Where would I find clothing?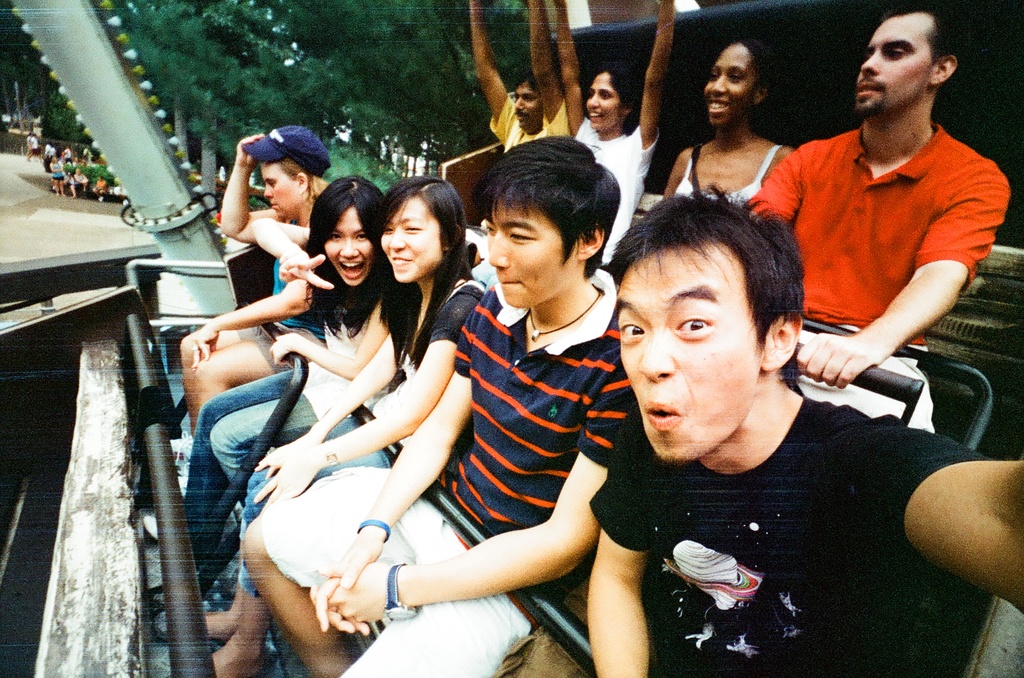
At {"x1": 662, "y1": 116, "x2": 740, "y2": 223}.
